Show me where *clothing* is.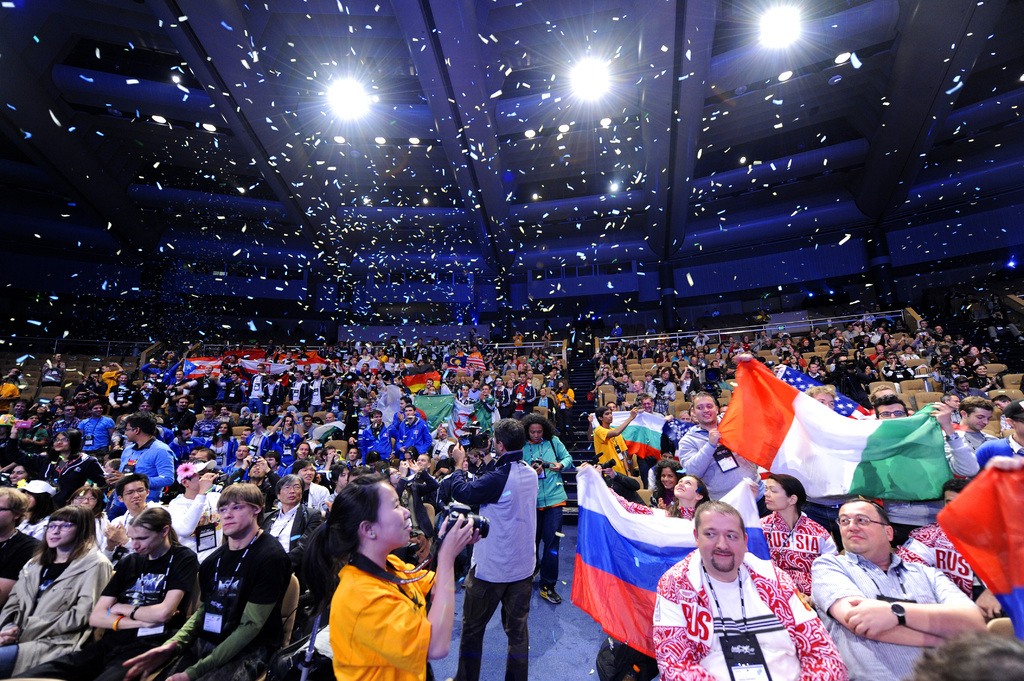
*clothing* is at region(18, 429, 47, 460).
